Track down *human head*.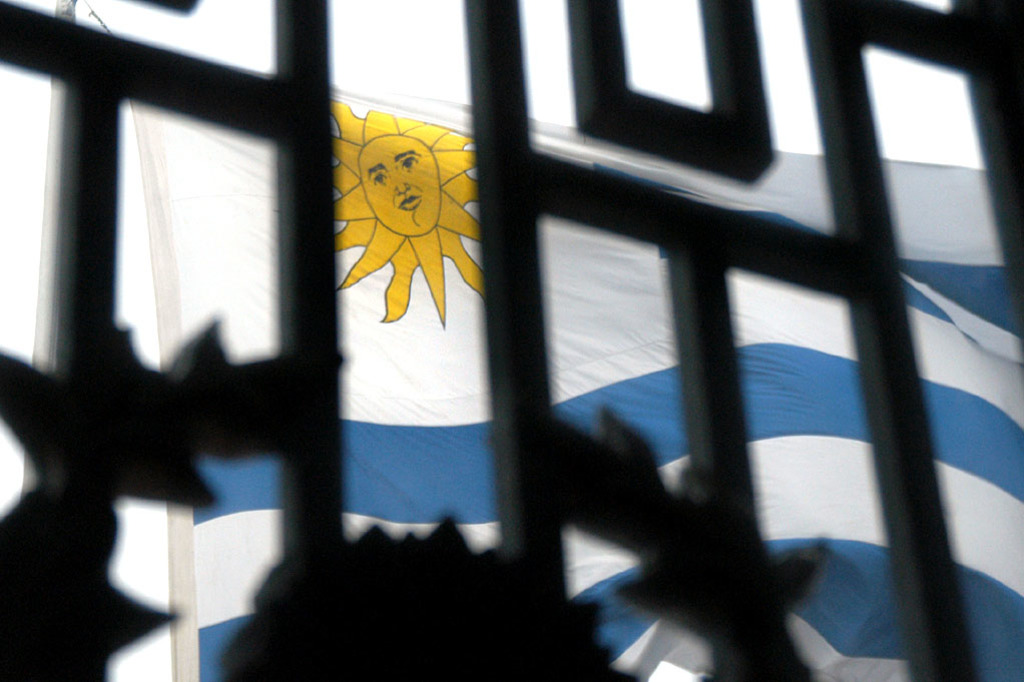
Tracked to rect(330, 120, 478, 270).
